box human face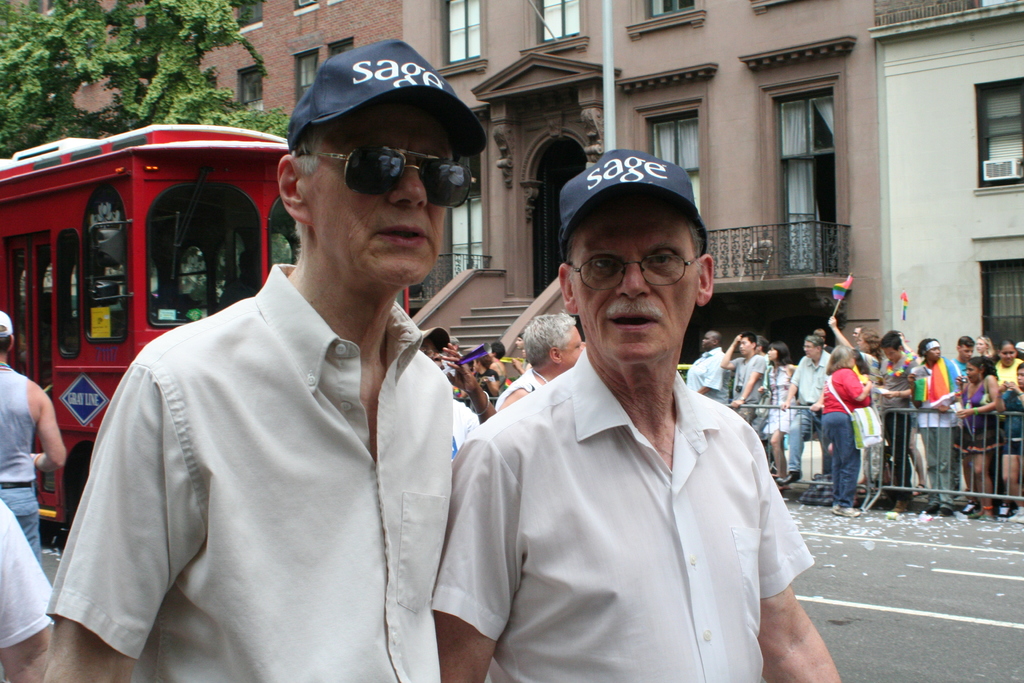
x1=702, y1=331, x2=714, y2=348
